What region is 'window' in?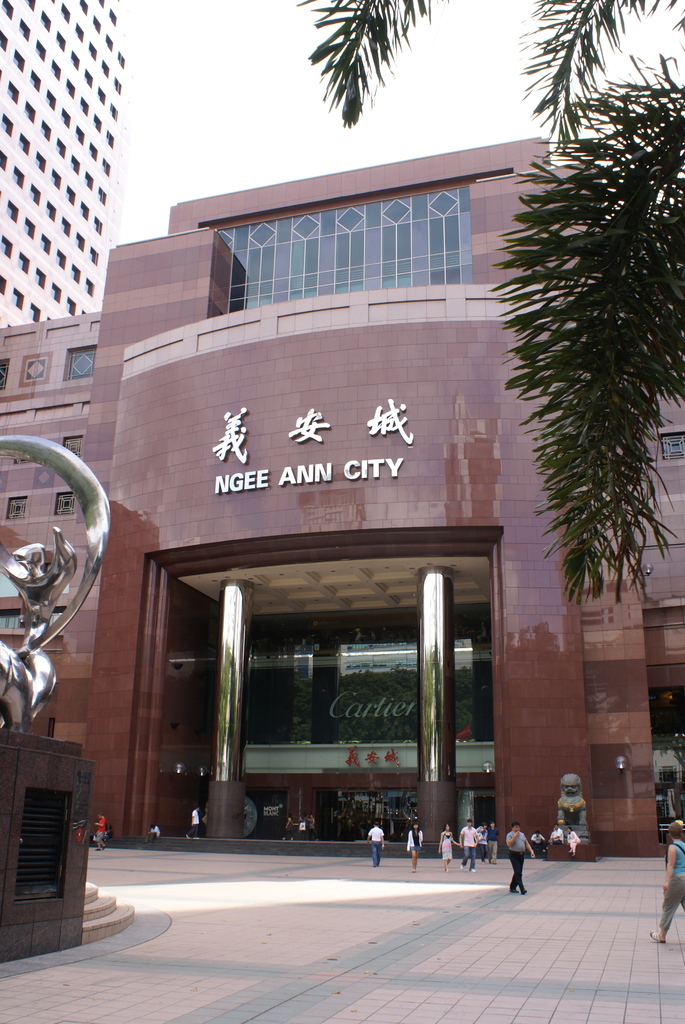
detection(86, 248, 101, 269).
